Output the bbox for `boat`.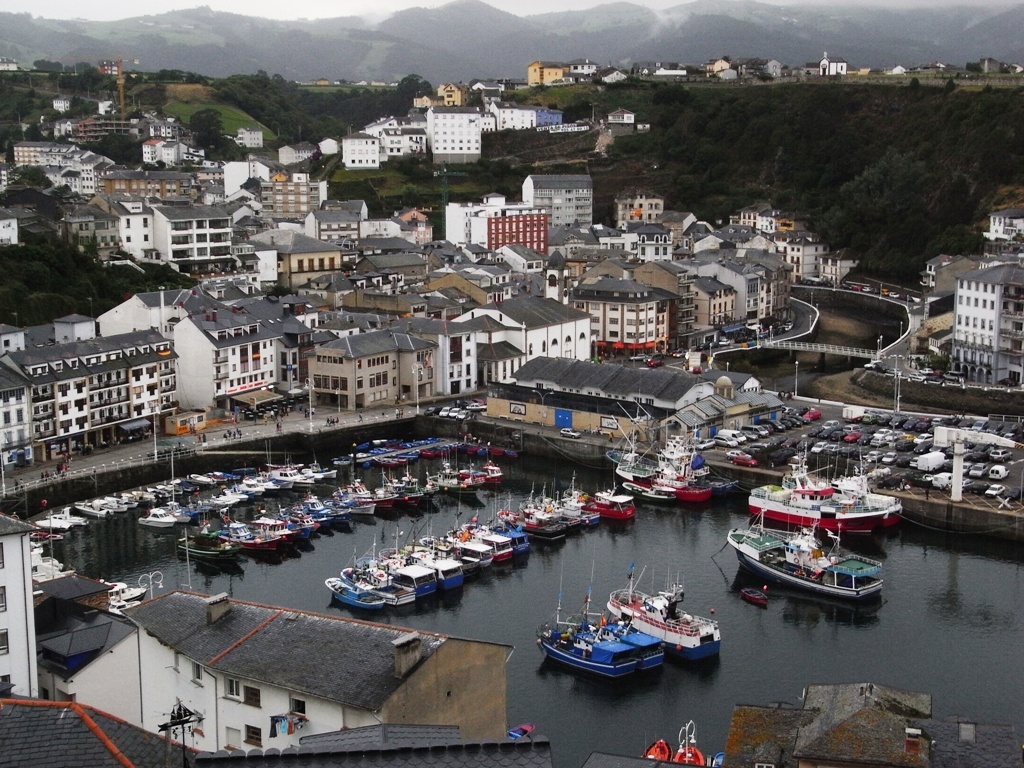
rect(638, 734, 680, 766).
